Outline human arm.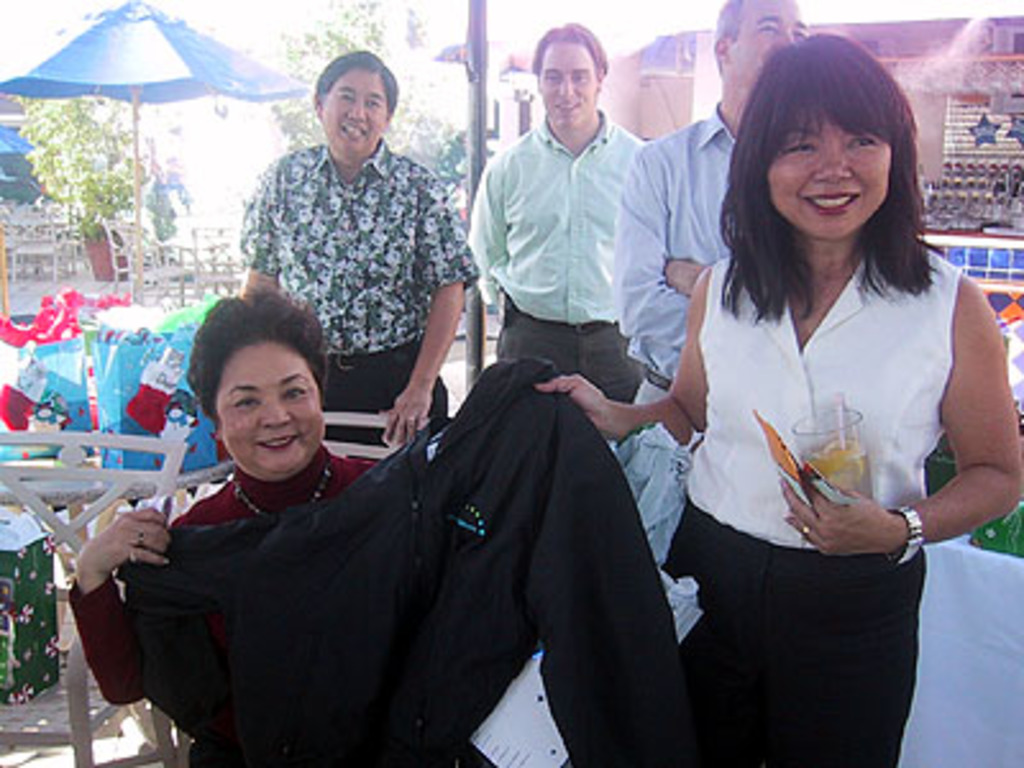
Outline: crop(381, 189, 466, 443).
